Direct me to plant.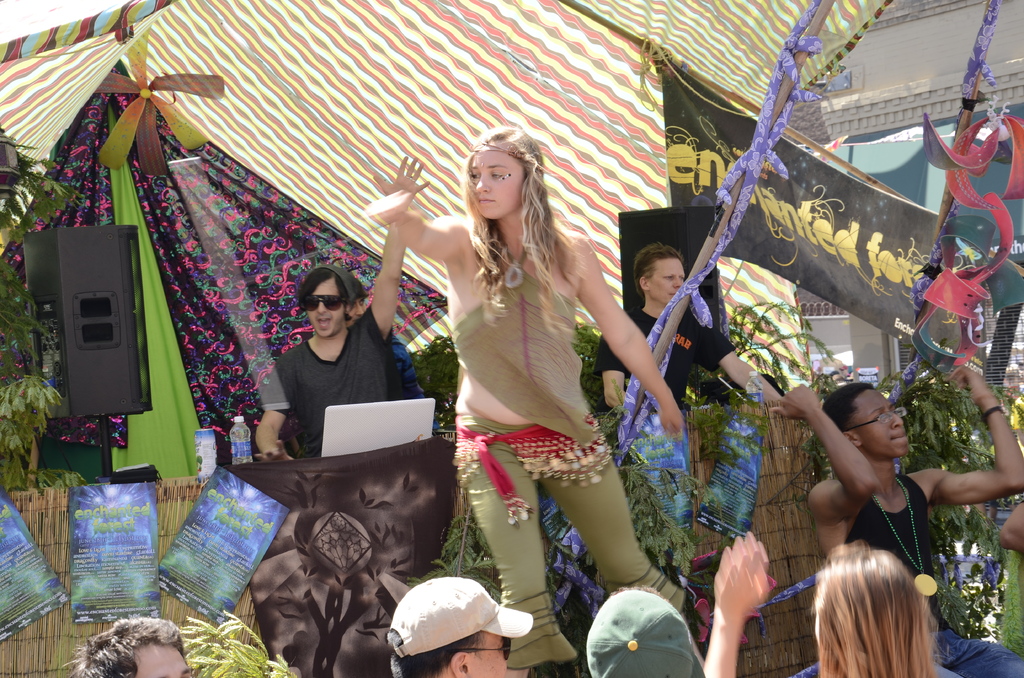
Direction: 400/328/464/449.
